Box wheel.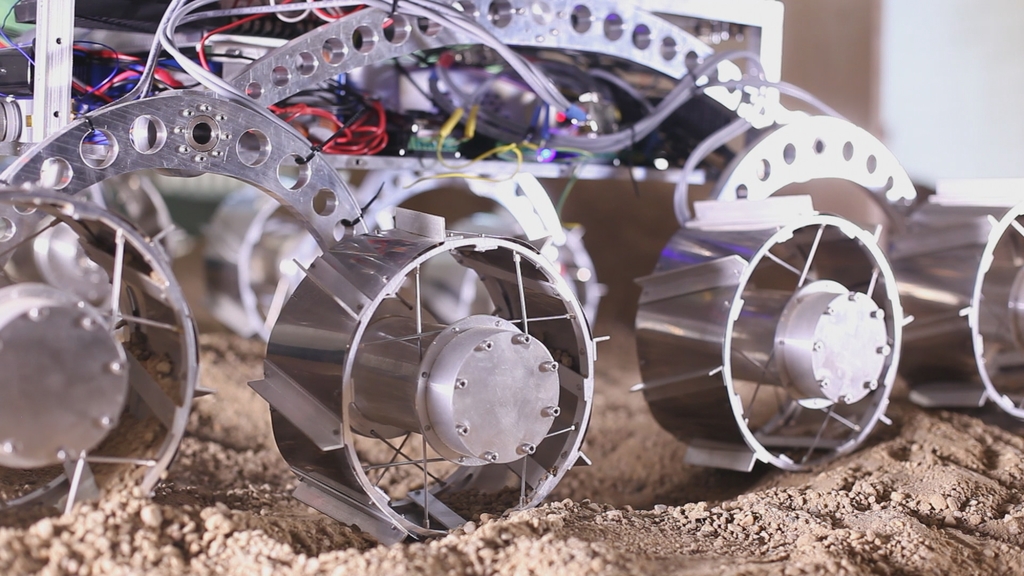
box=[630, 196, 913, 474].
